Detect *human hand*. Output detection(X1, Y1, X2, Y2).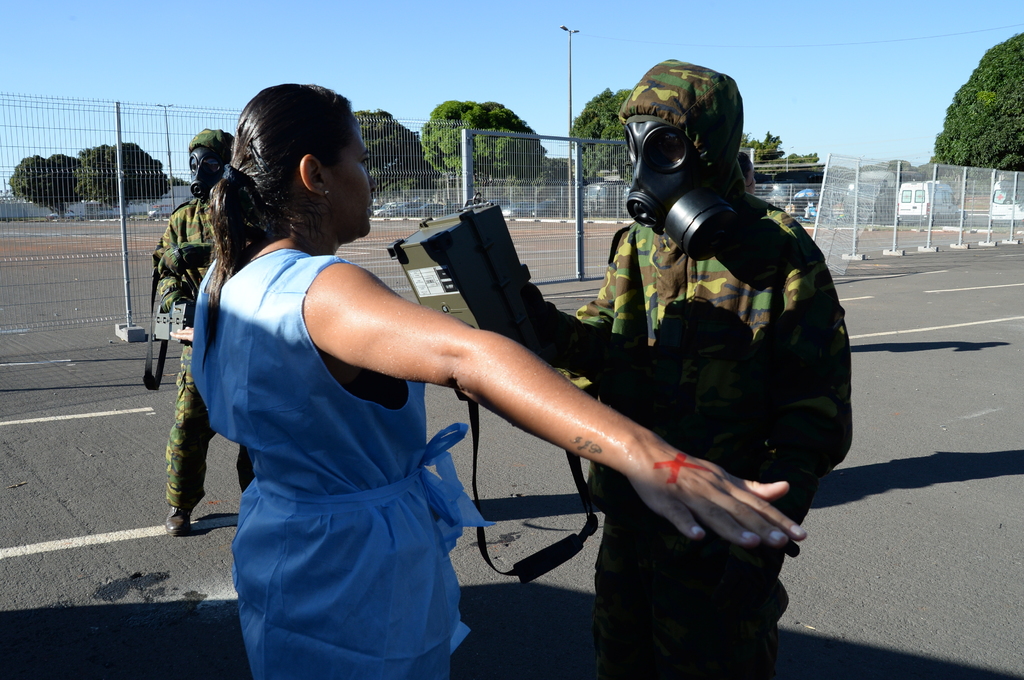
detection(701, 417, 787, 479).
